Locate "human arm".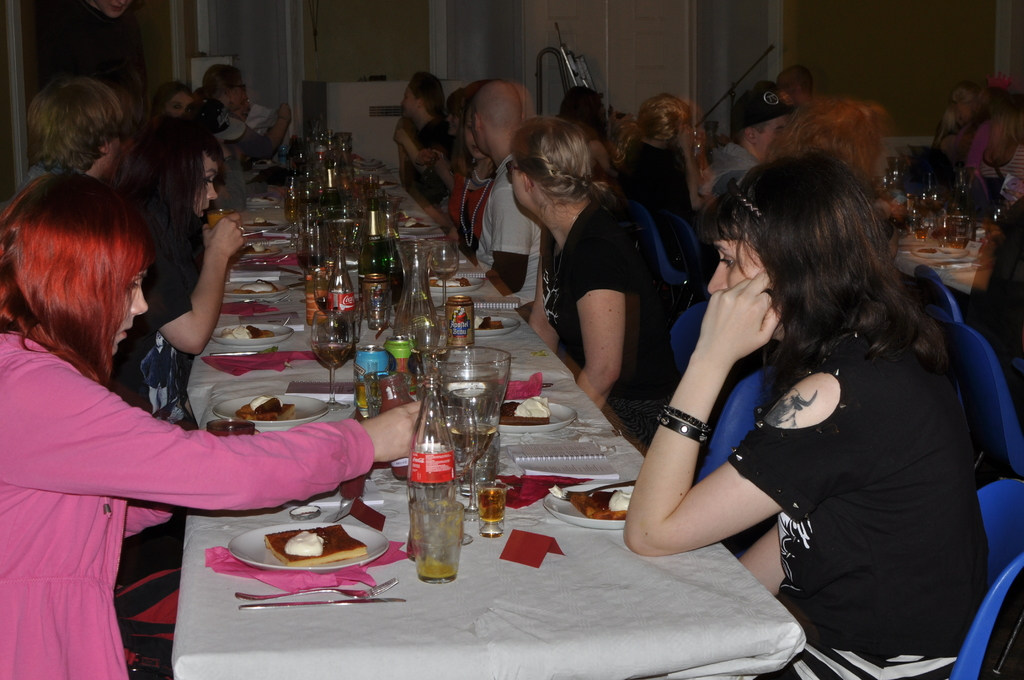
Bounding box: <box>447,159,495,216</box>.
